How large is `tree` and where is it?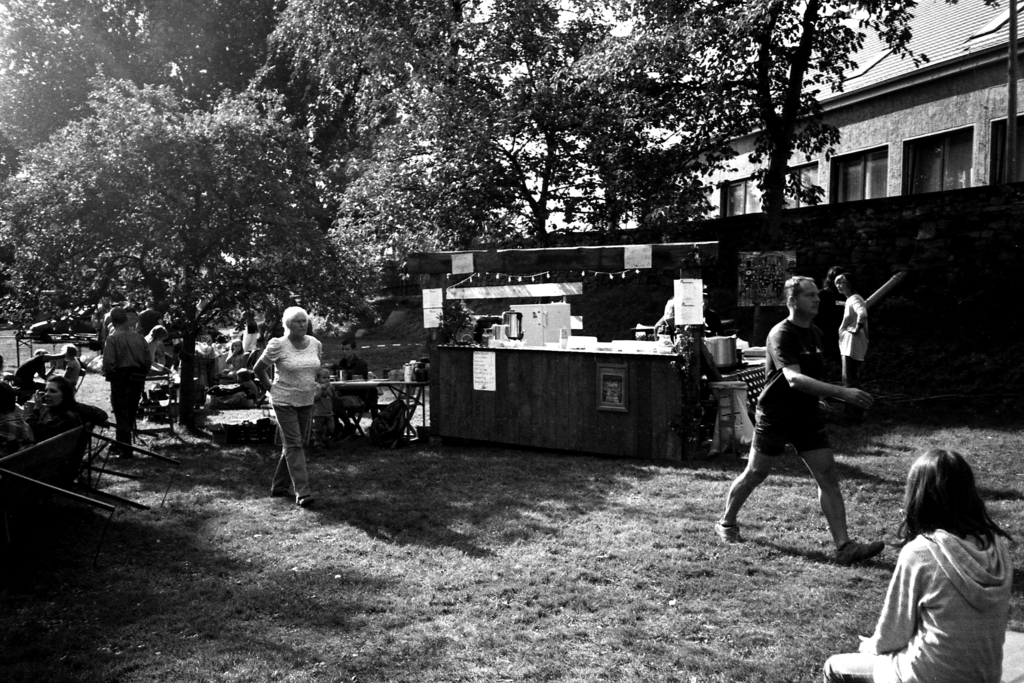
Bounding box: box=[0, 69, 339, 409].
